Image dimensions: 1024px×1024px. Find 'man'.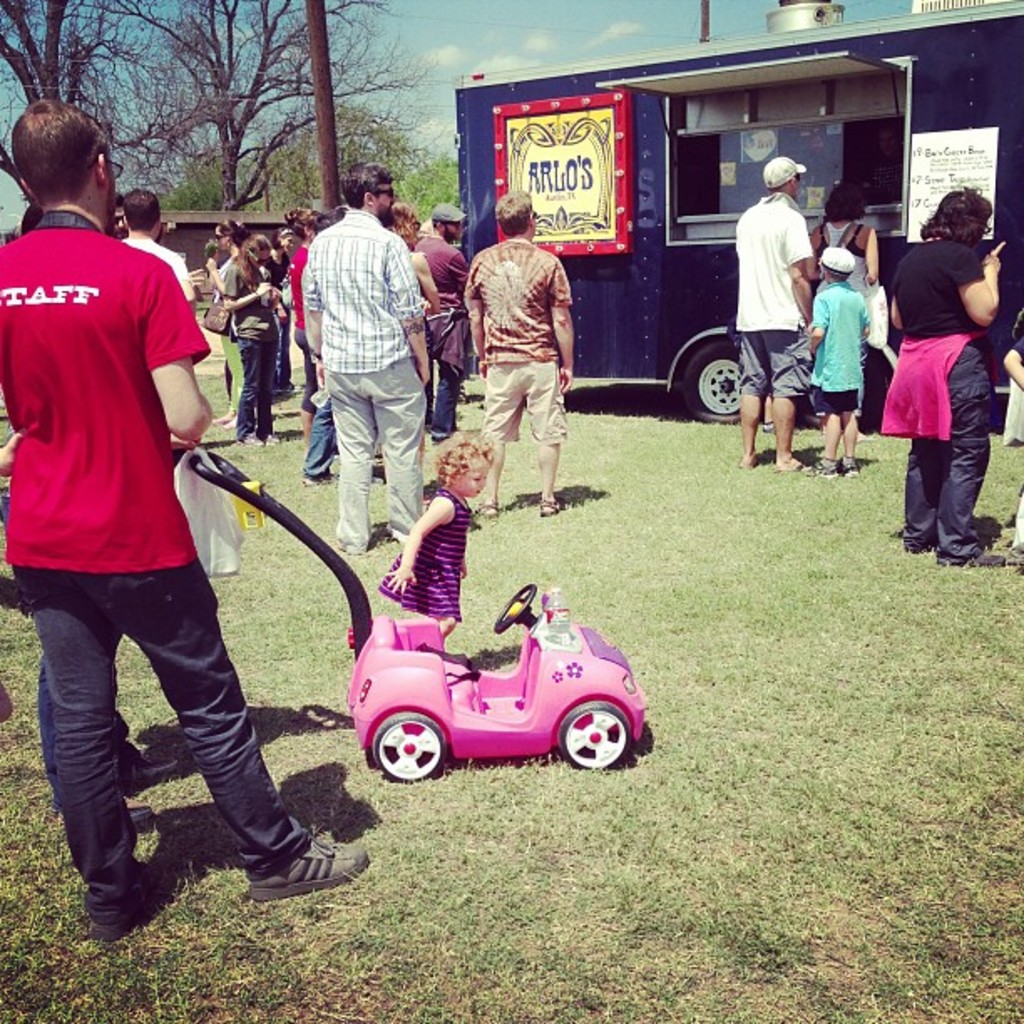
[left=13, top=105, right=288, bottom=920].
